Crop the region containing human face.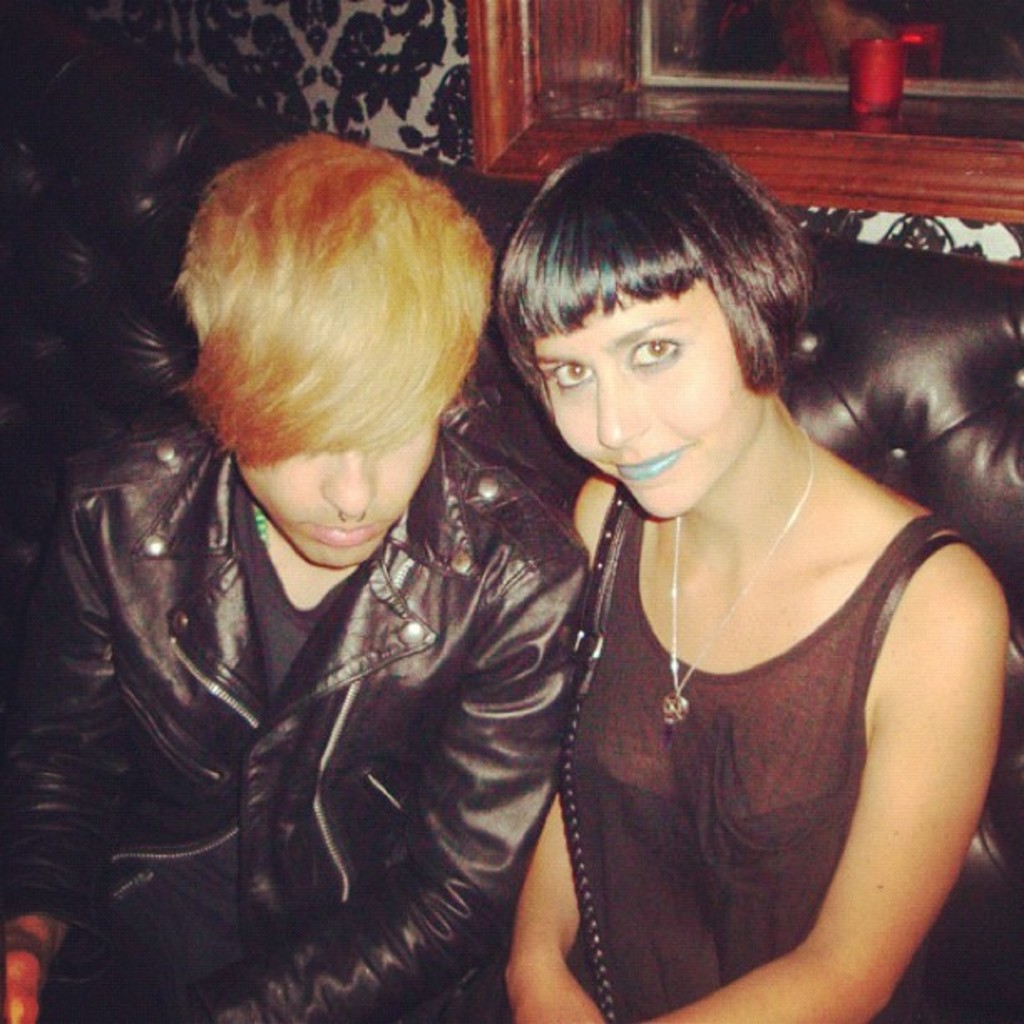
Crop region: [236, 423, 437, 576].
